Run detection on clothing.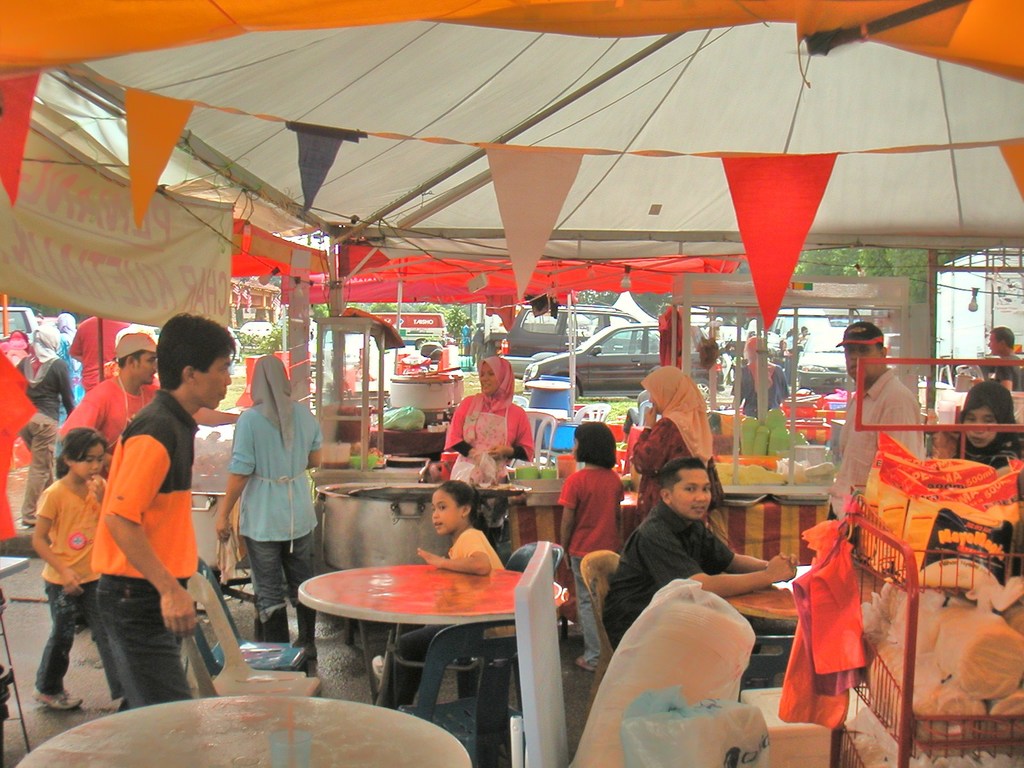
Result: detection(65, 314, 129, 393).
